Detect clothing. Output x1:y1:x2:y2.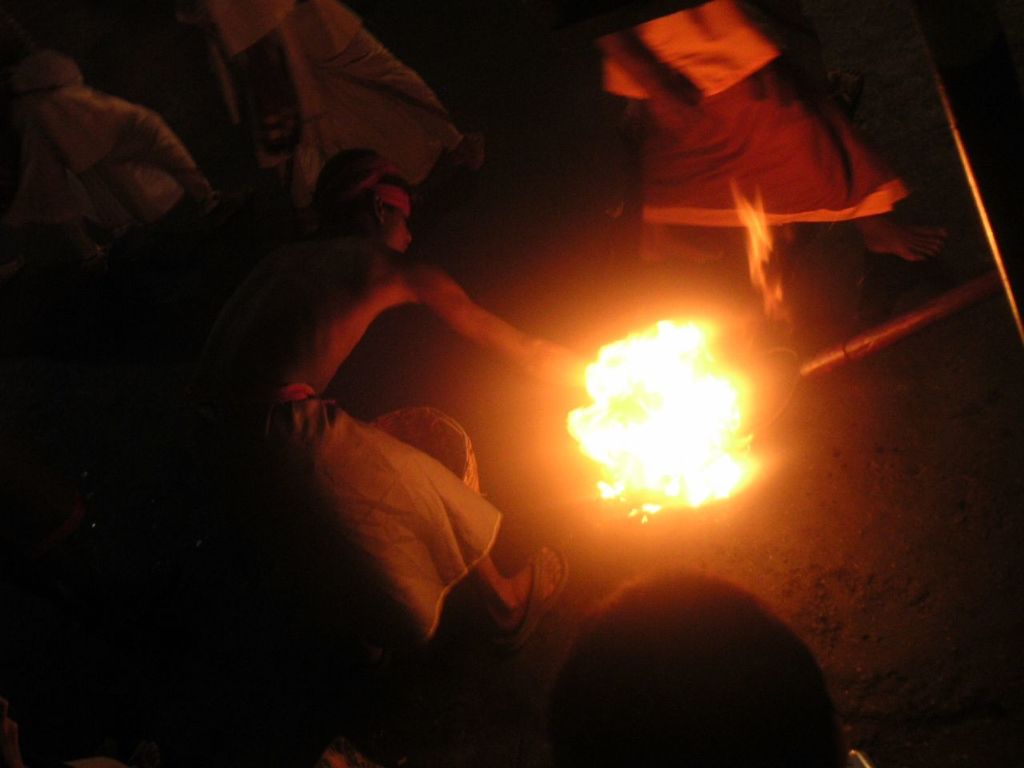
209:0:445:194.
